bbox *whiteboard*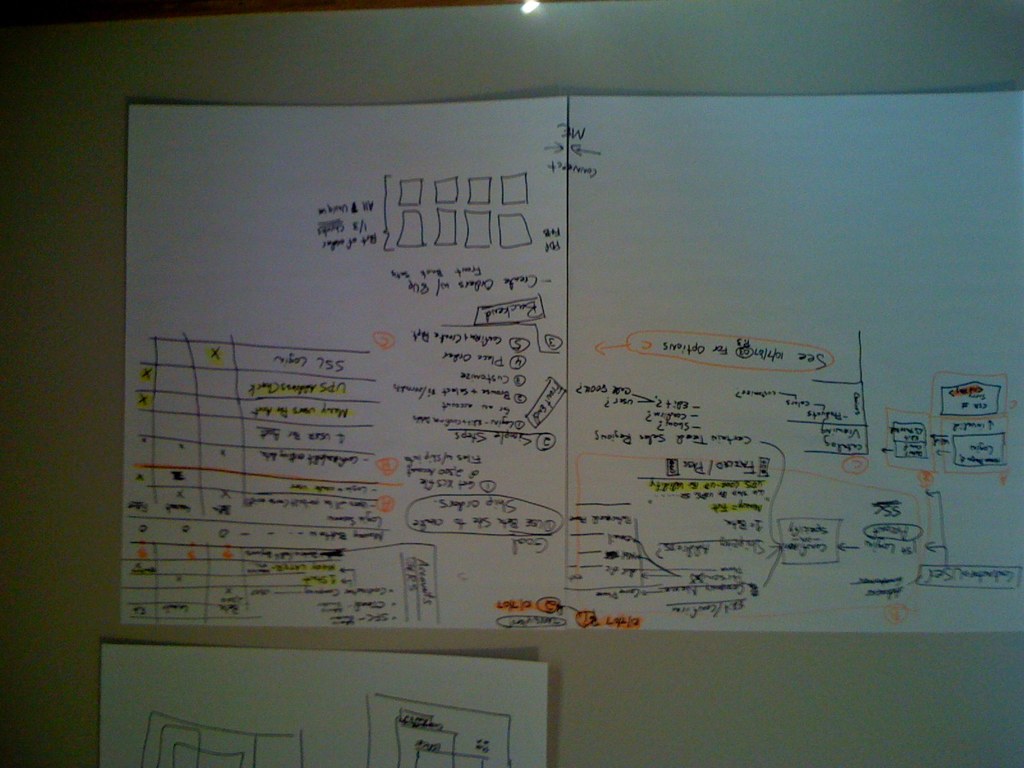
(left=0, top=0, right=1023, bottom=767)
